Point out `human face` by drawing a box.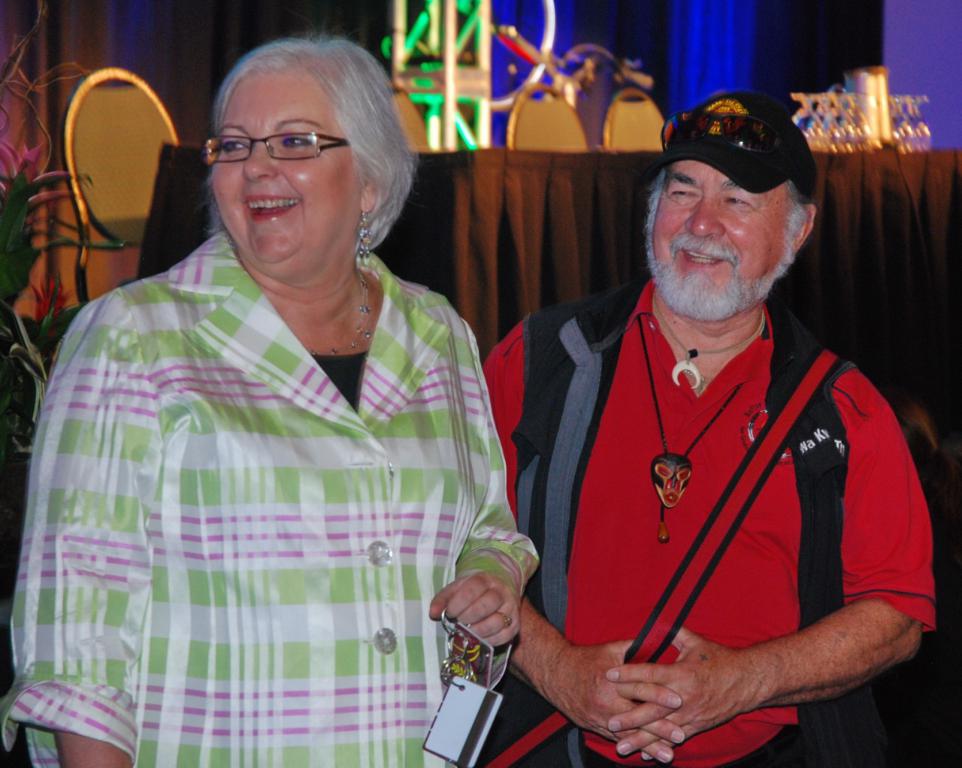
(212, 69, 357, 277).
